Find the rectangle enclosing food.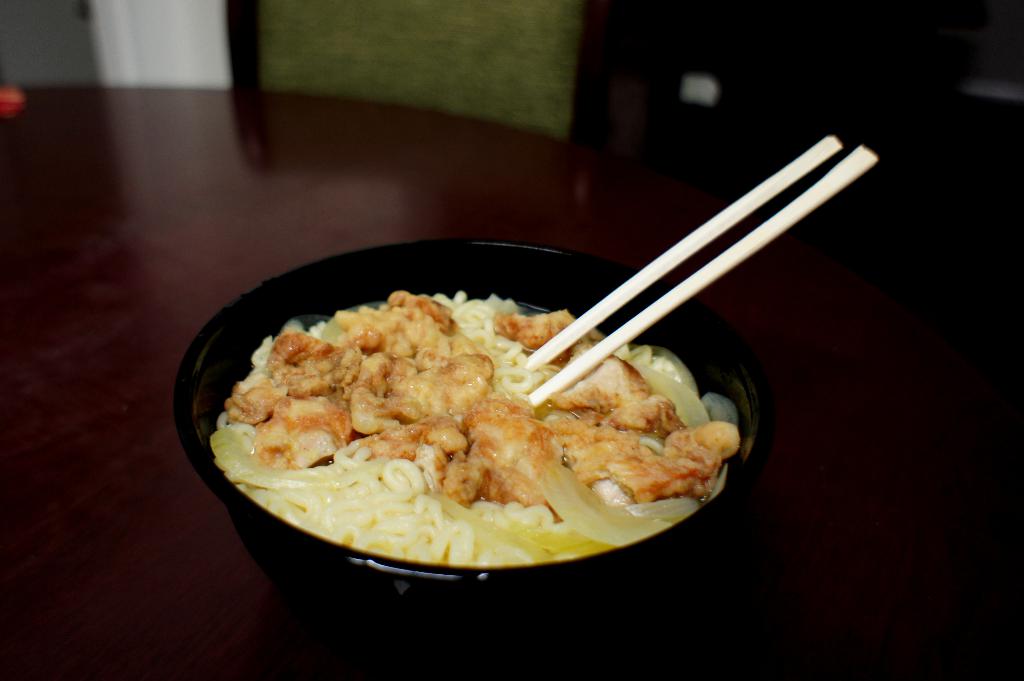
<region>232, 282, 738, 563</region>.
